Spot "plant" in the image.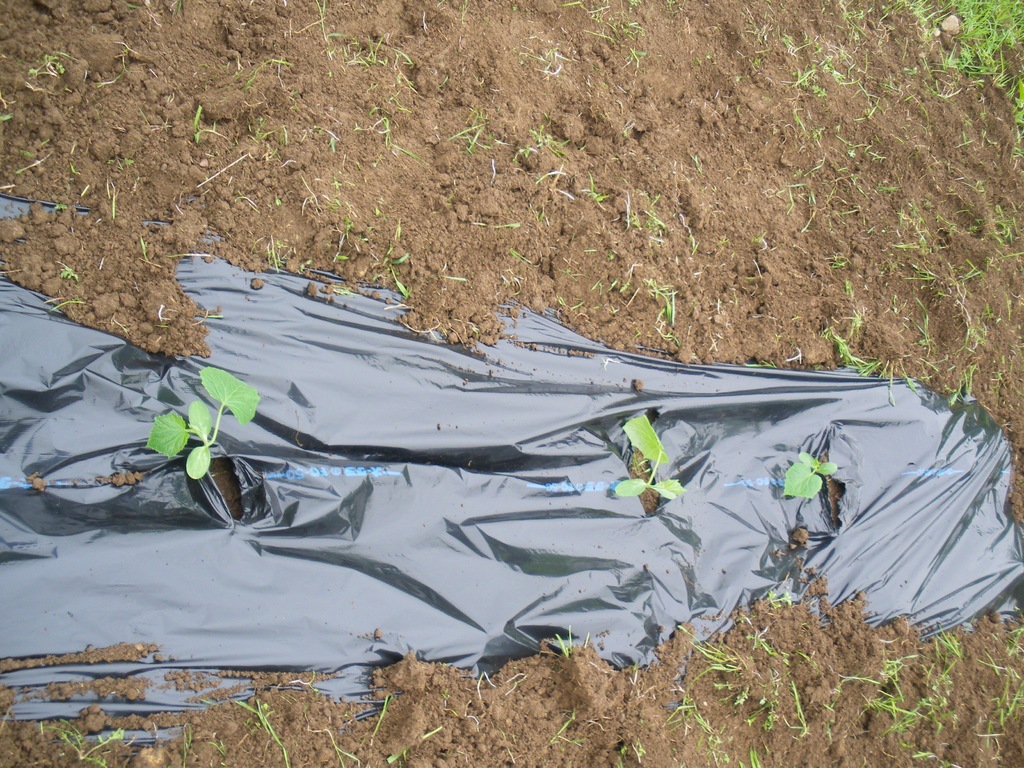
"plant" found at detection(670, 624, 752, 694).
